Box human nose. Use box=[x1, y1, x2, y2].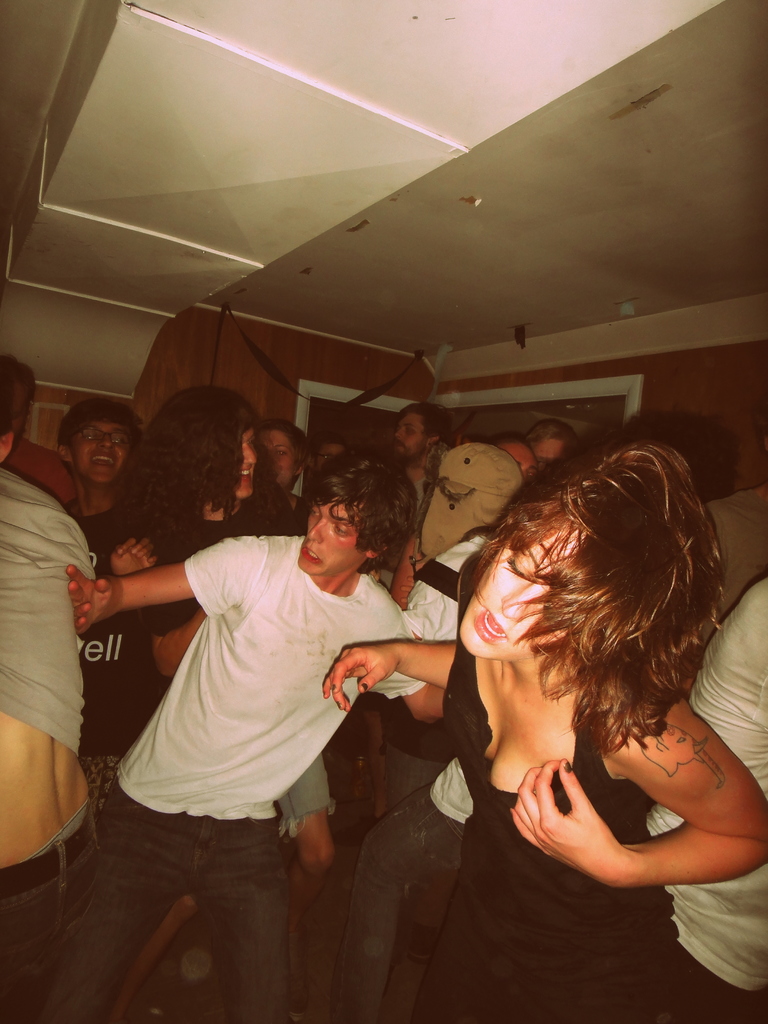
box=[308, 517, 327, 540].
